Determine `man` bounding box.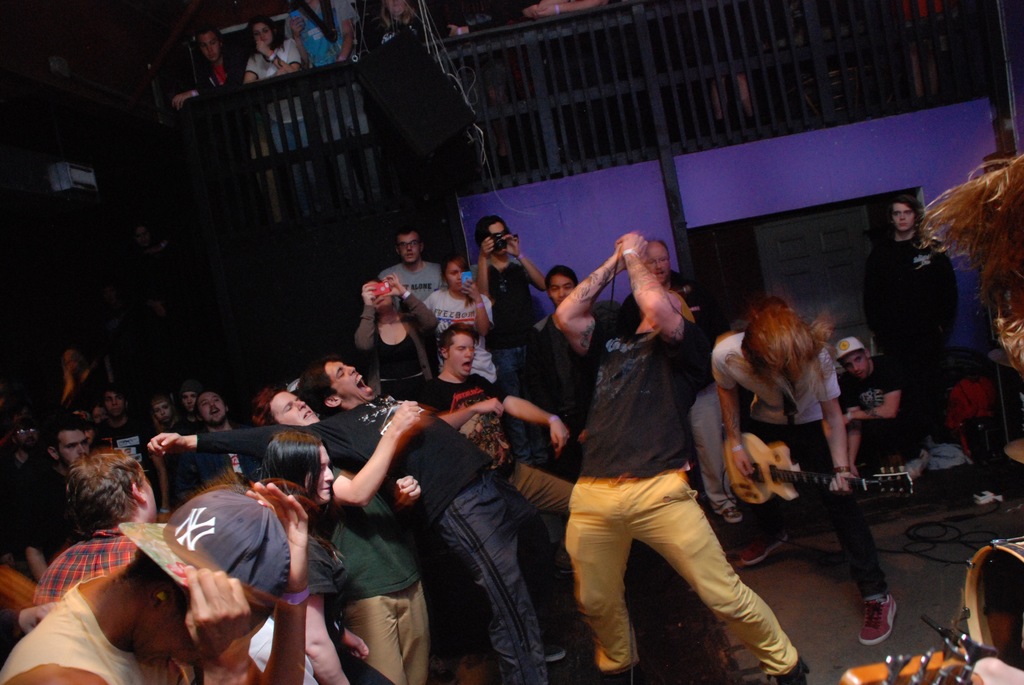
Determined: x1=23 y1=416 x2=93 y2=585.
